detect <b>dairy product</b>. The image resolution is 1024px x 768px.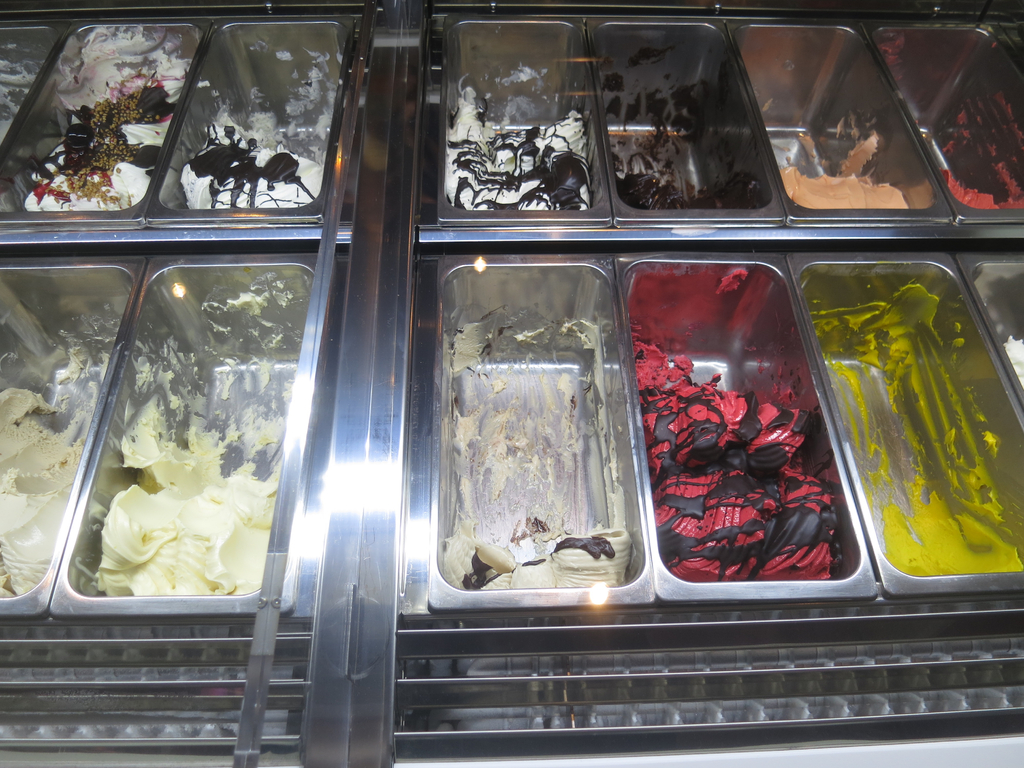
rect(953, 168, 1023, 211).
